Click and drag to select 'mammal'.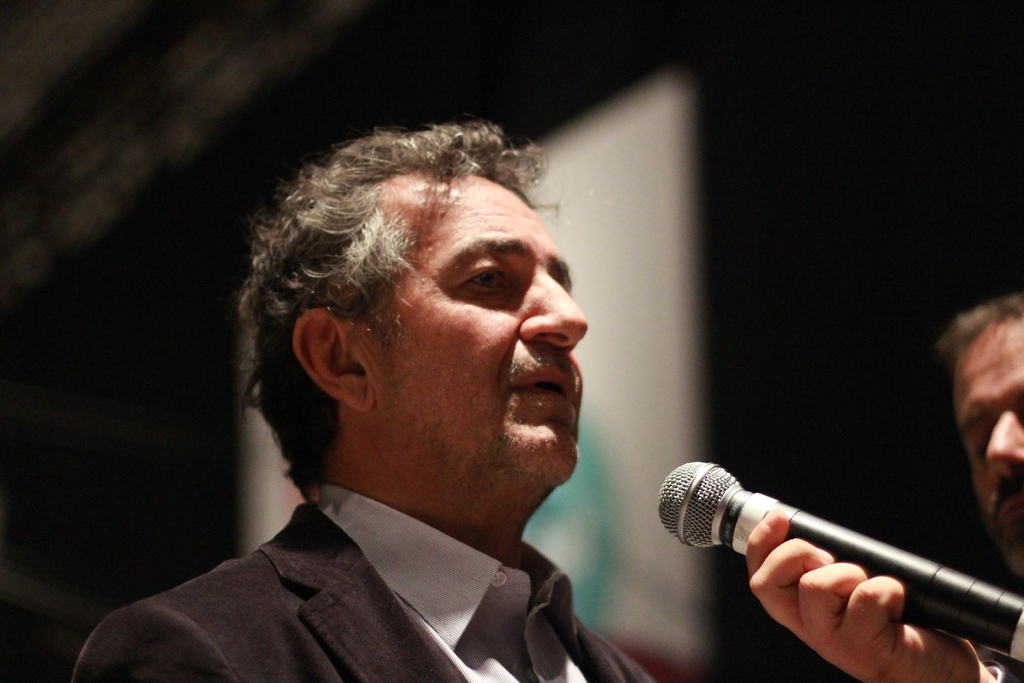
Selection: bbox(105, 96, 696, 671).
